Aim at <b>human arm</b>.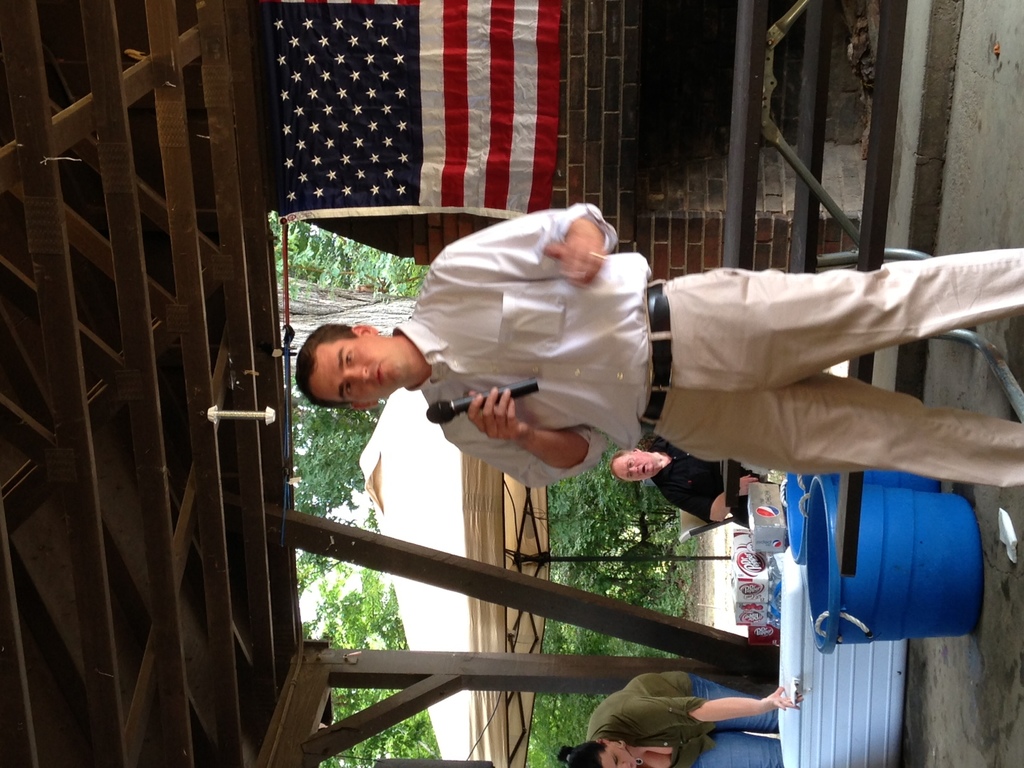
Aimed at detection(644, 682, 790, 732).
